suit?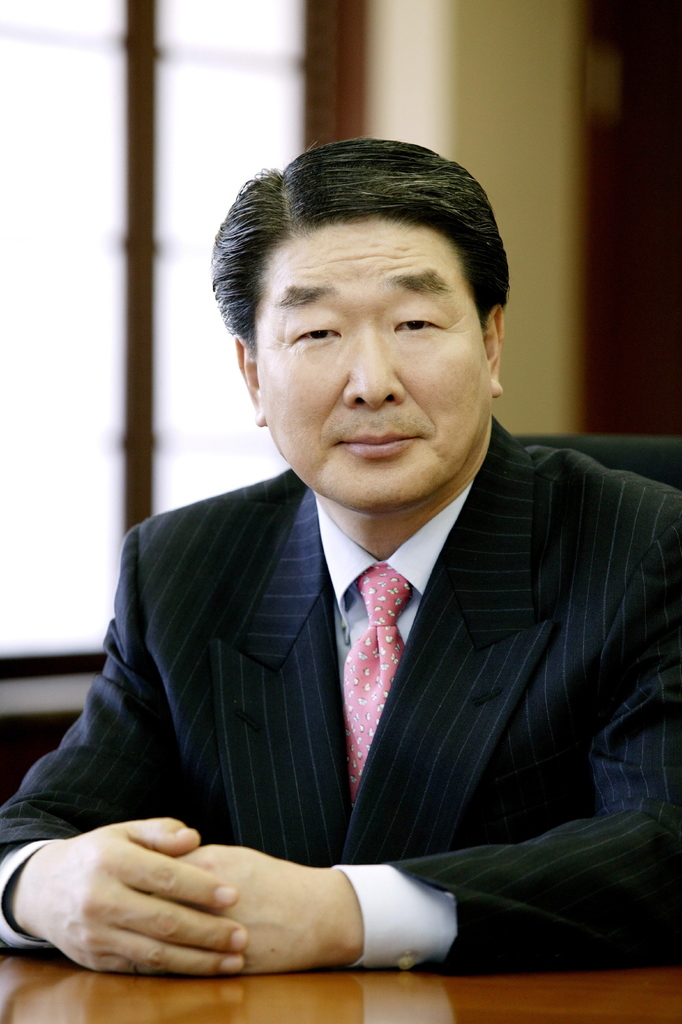
[75,462,602,901]
